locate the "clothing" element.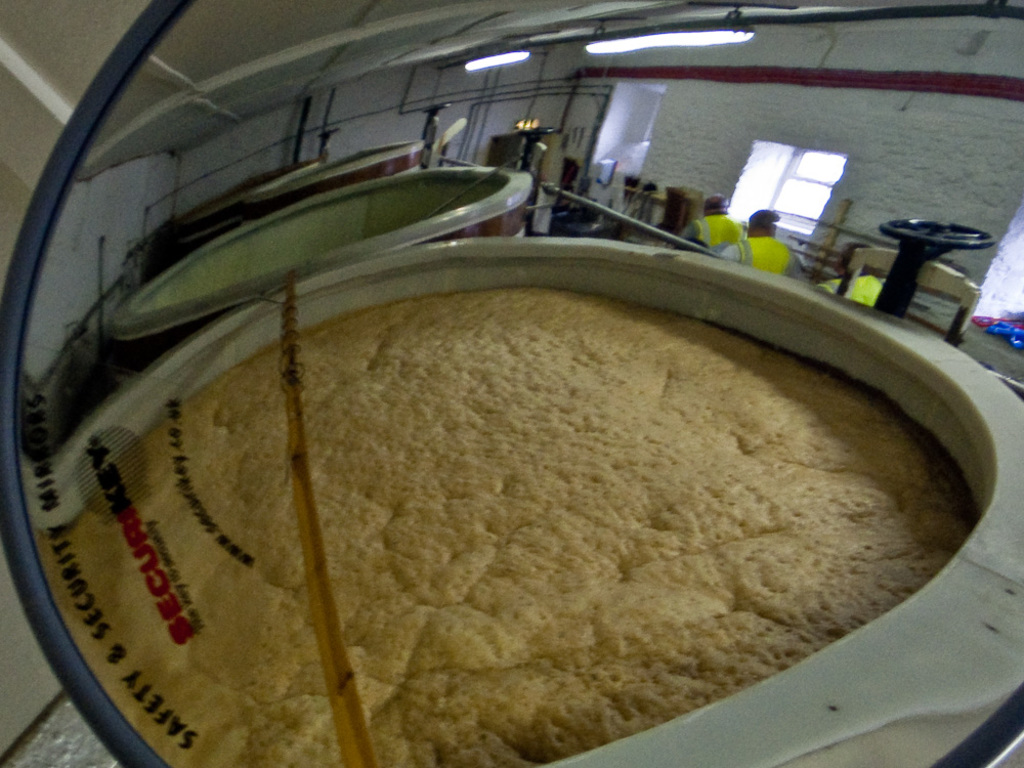
Element bbox: [left=724, top=234, right=804, bottom=276].
